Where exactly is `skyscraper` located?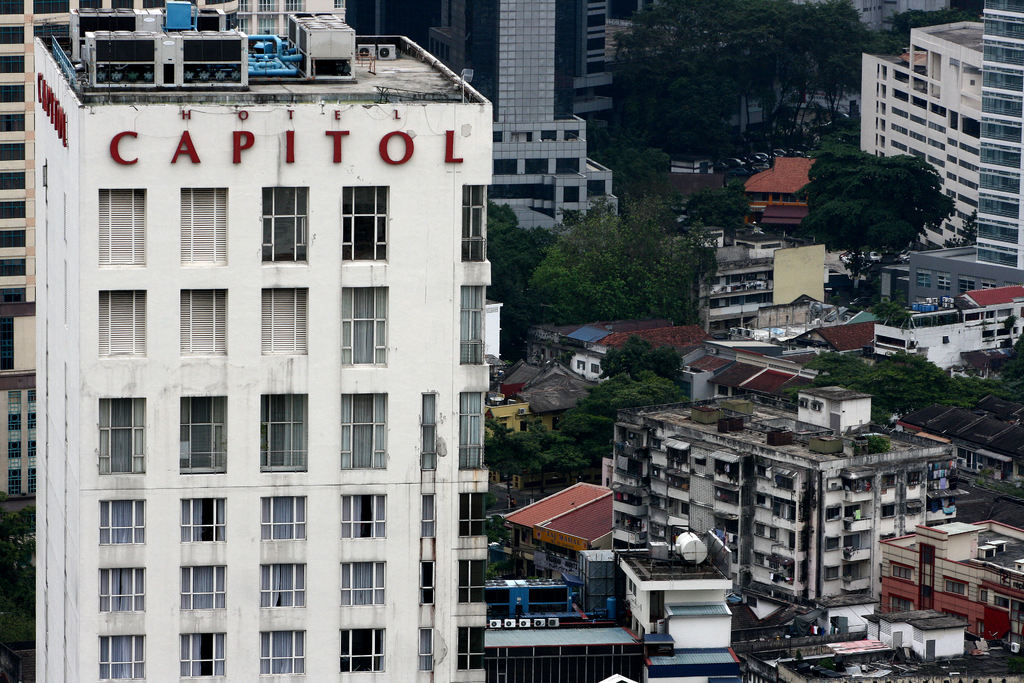
Its bounding box is bbox=[344, 0, 615, 239].
